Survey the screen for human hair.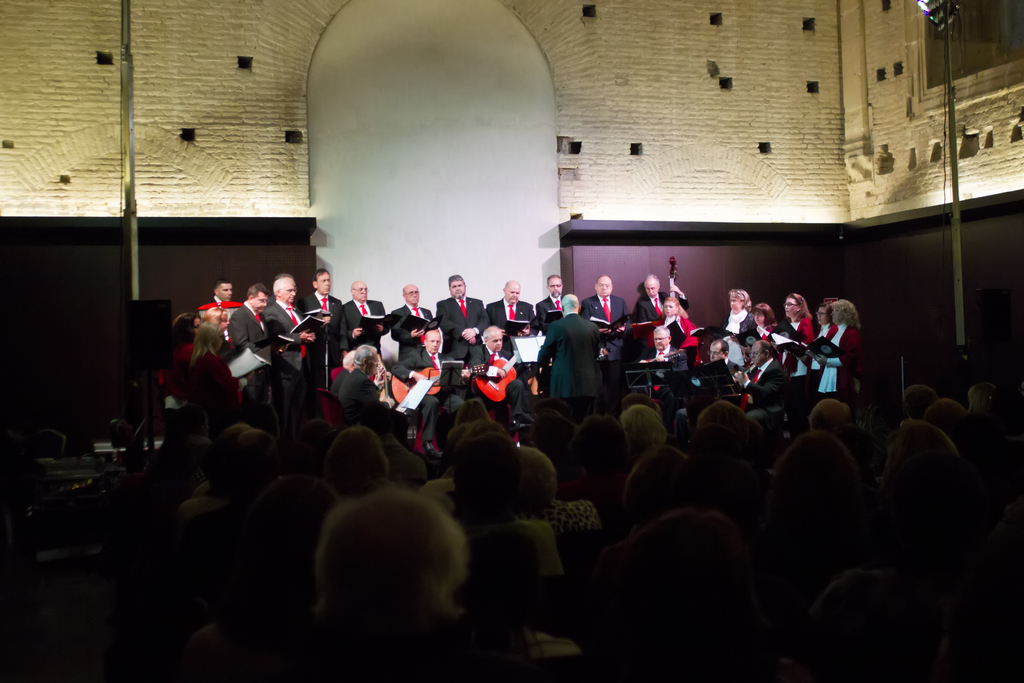
Survey found: box=[788, 292, 811, 320].
